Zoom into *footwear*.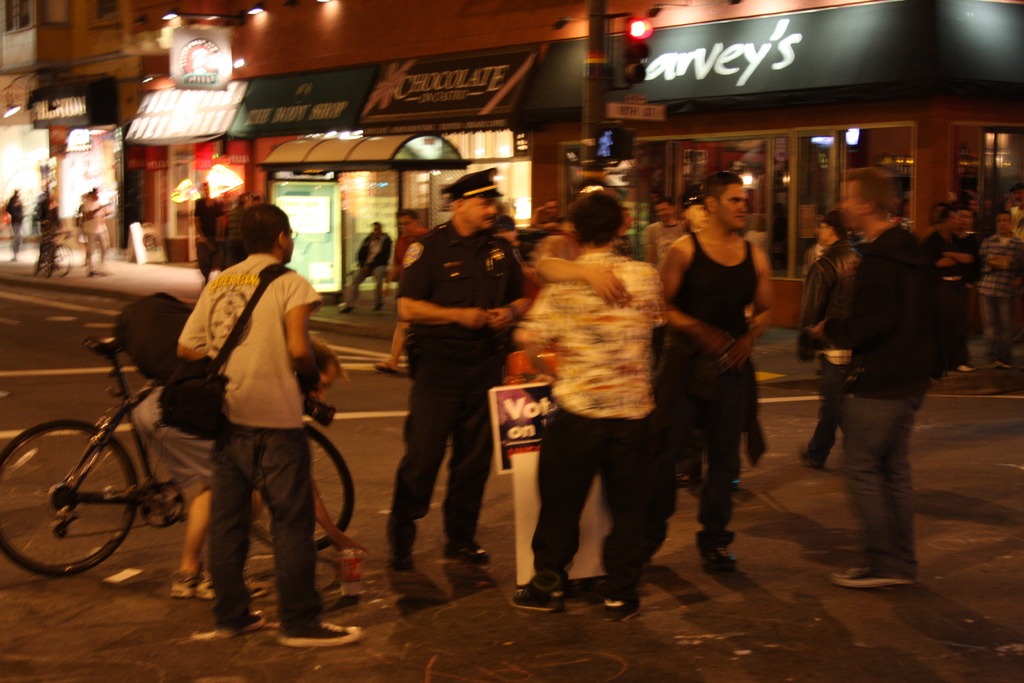
Zoom target: [605, 598, 652, 624].
